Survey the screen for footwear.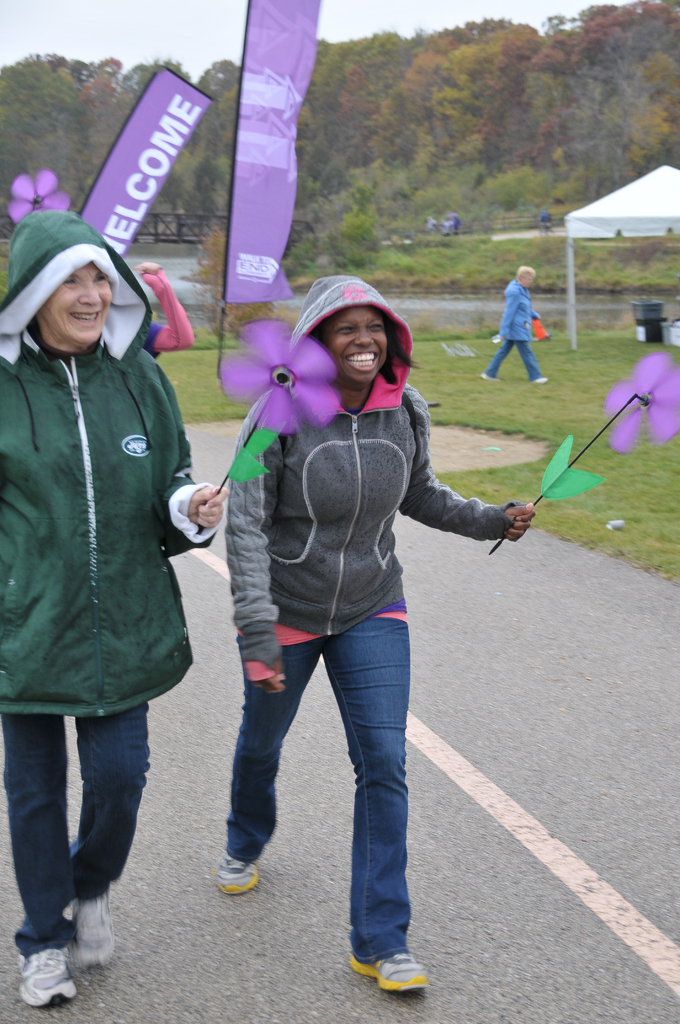
Survey found: bbox=(479, 372, 502, 384).
